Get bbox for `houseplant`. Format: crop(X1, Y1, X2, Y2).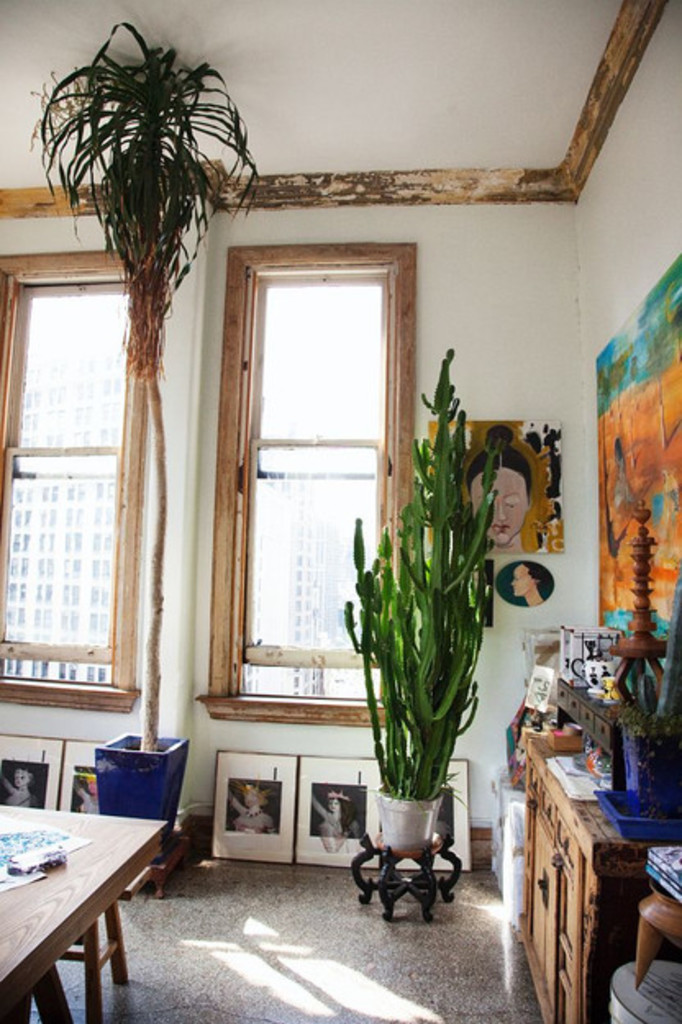
crop(30, 10, 264, 844).
